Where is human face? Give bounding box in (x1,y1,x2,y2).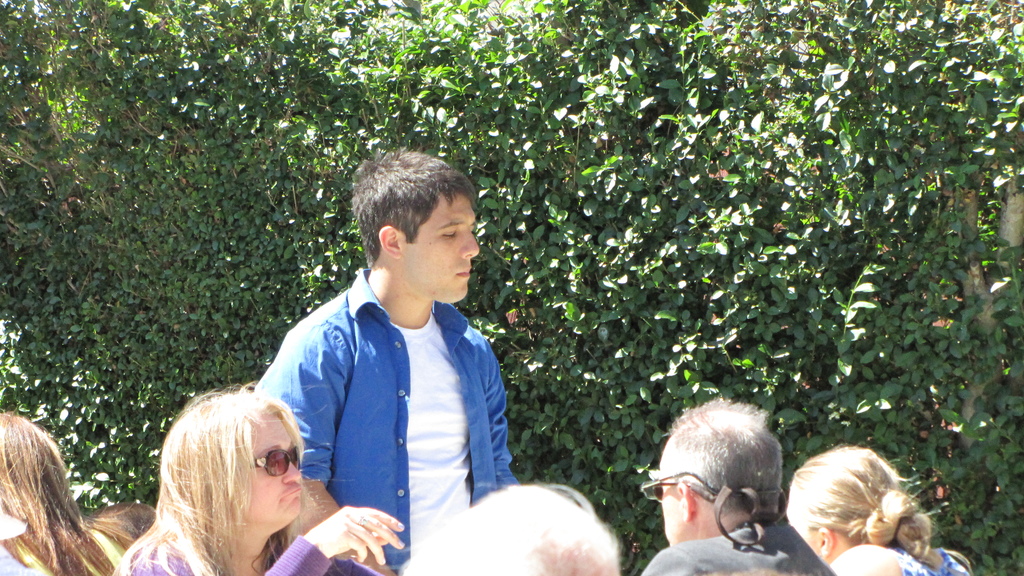
(657,443,683,543).
